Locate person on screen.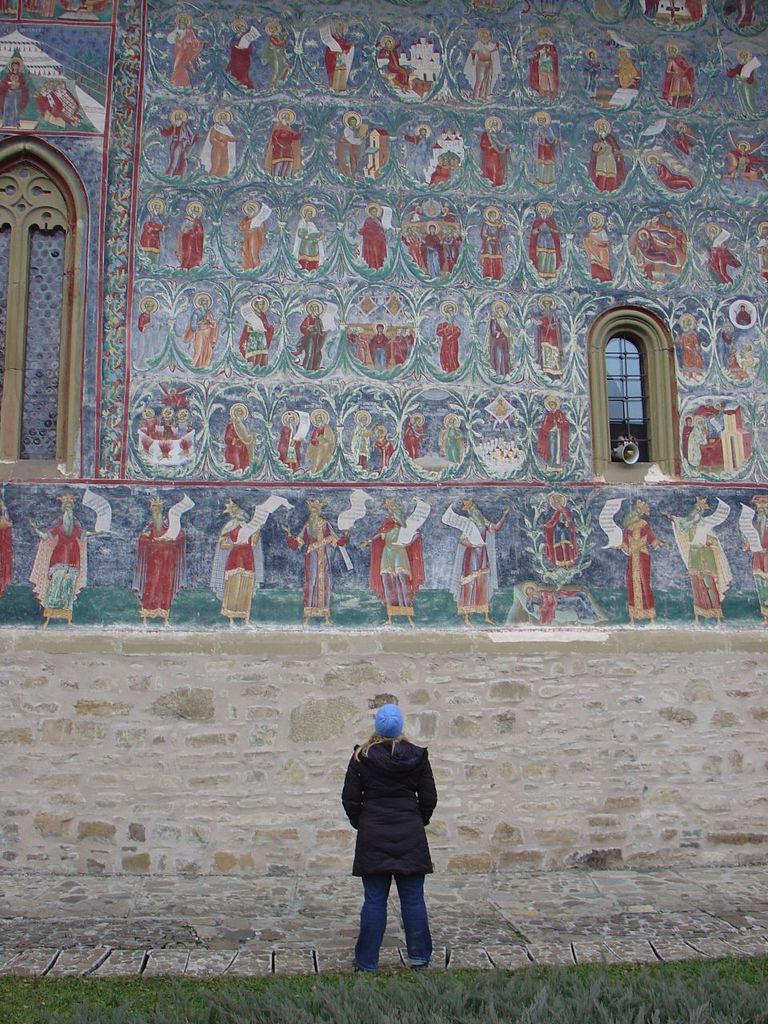
On screen at Rect(641, 224, 689, 275).
